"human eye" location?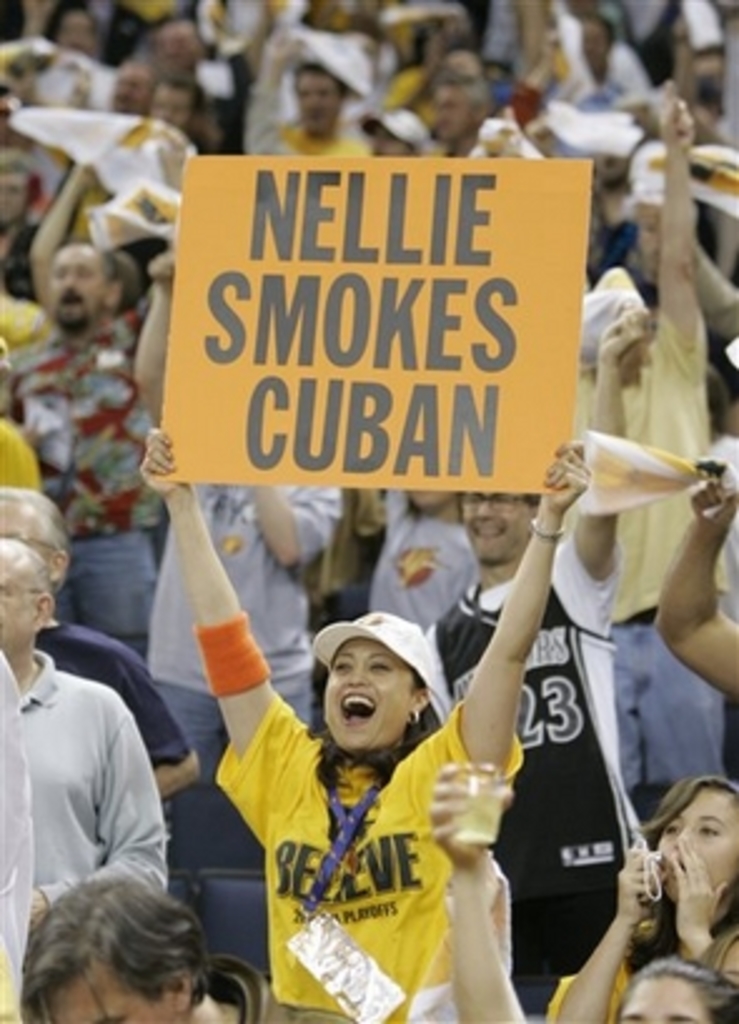
{"left": 696, "top": 824, "right": 719, "bottom": 839}
